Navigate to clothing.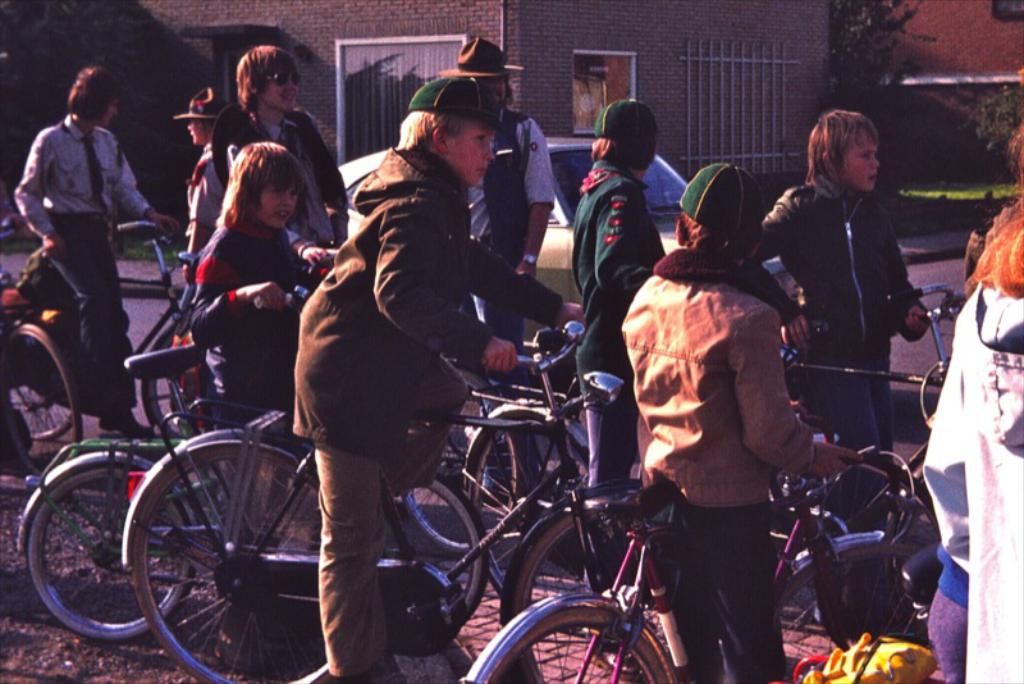
Navigation target: (17,108,154,409).
